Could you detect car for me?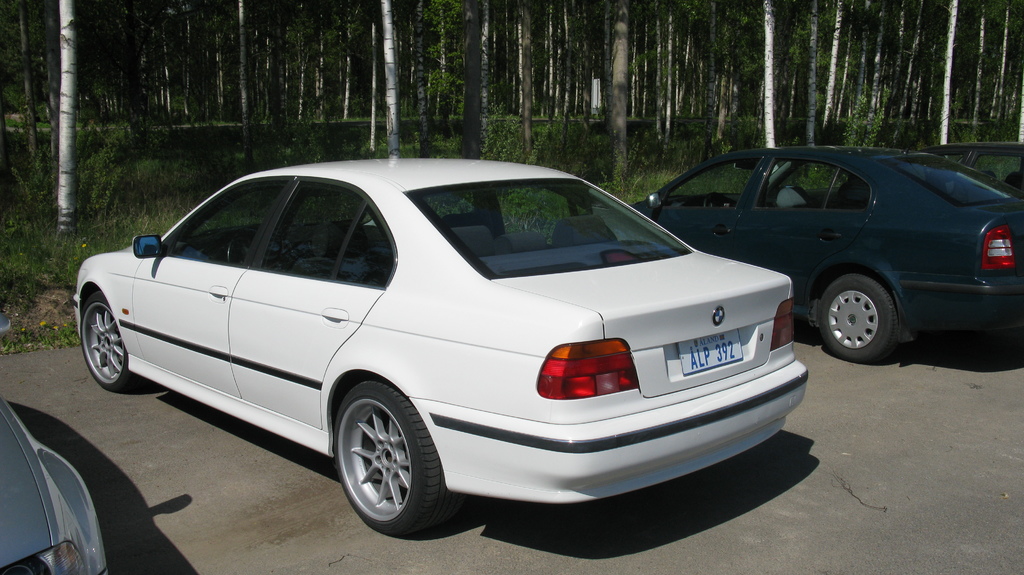
Detection result: detection(0, 403, 109, 574).
